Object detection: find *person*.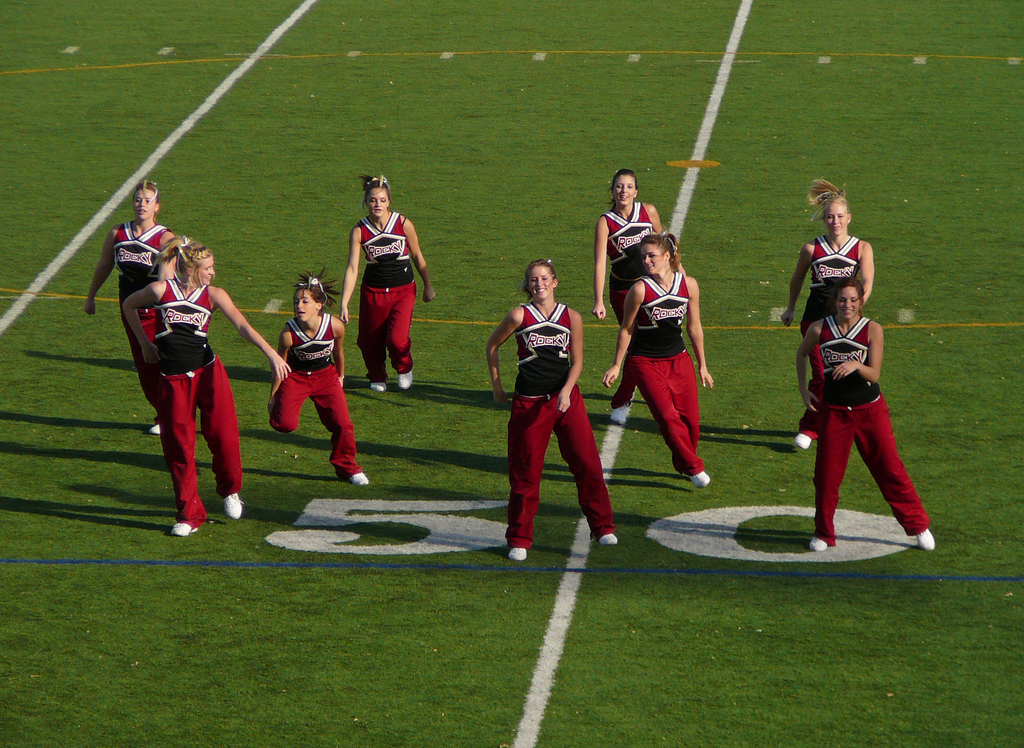
340/169/436/395.
